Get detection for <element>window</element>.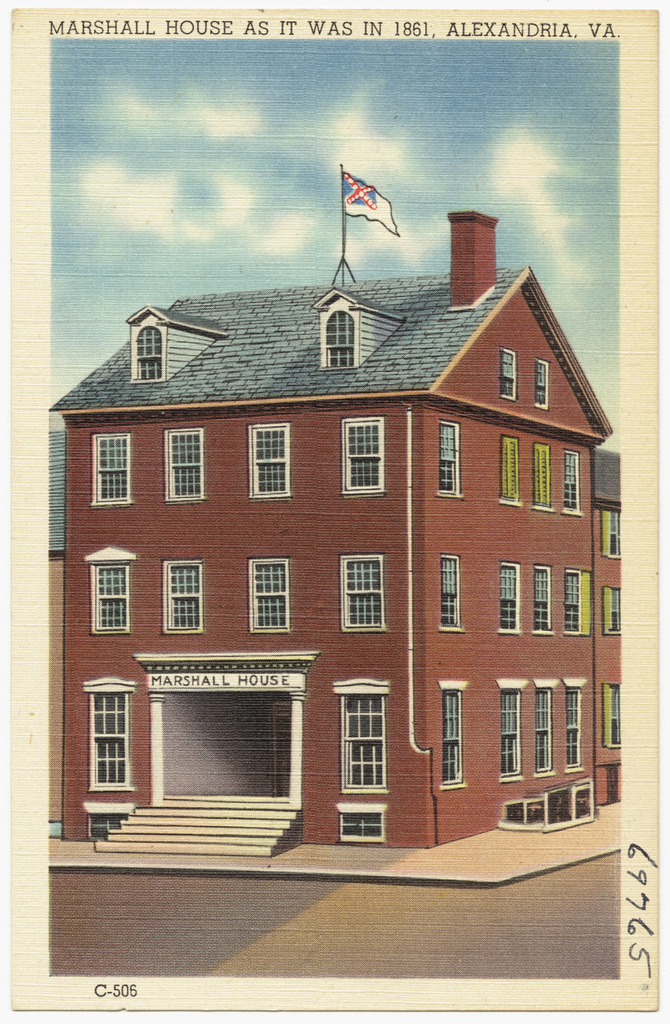
Detection: {"x1": 533, "y1": 558, "x2": 560, "y2": 634}.
